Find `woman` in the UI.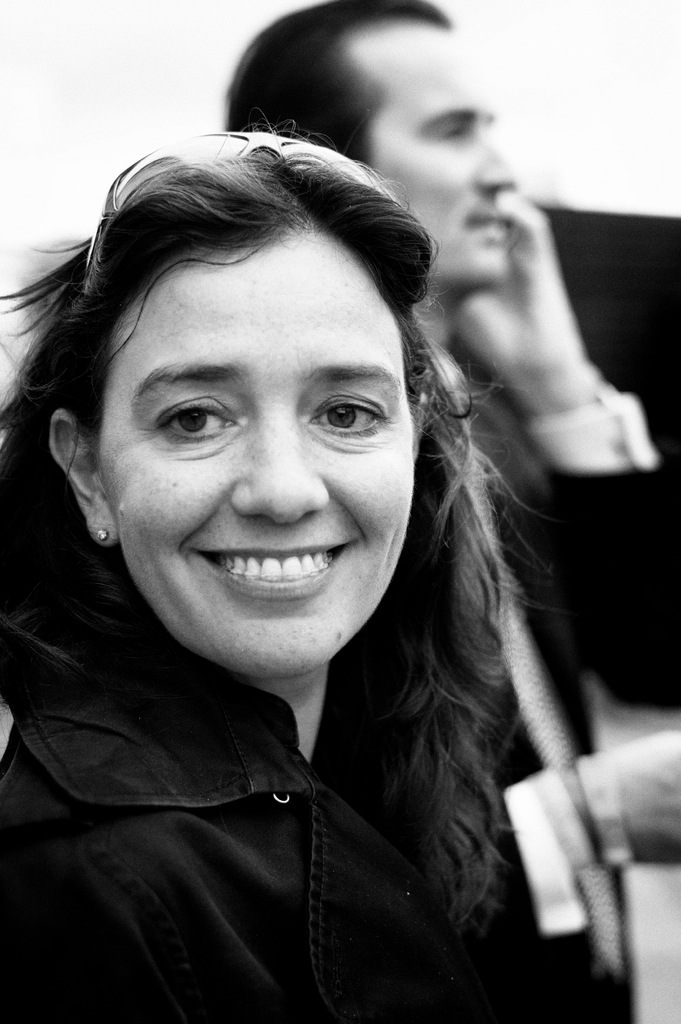
UI element at (1, 125, 614, 1021).
